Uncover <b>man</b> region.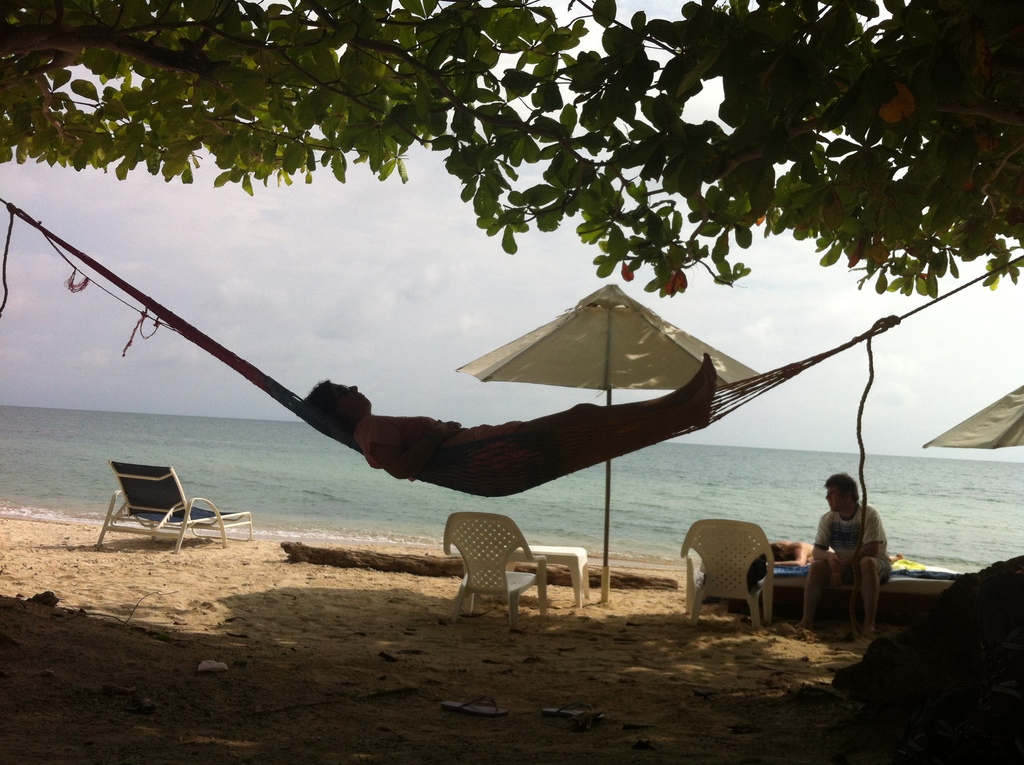
Uncovered: left=303, top=350, right=711, bottom=498.
